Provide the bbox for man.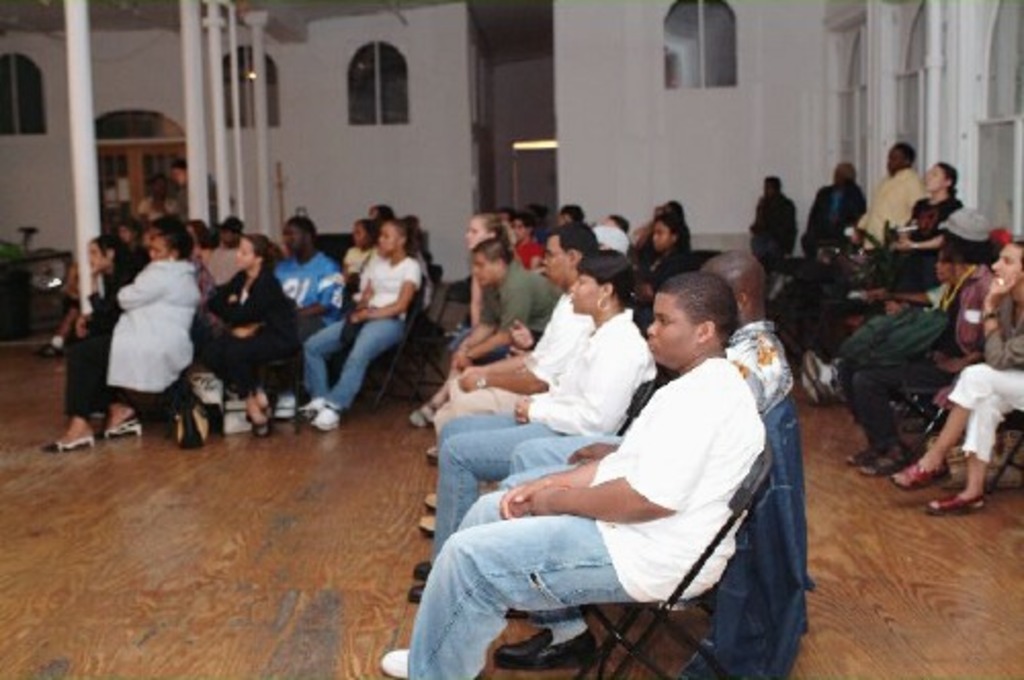
[left=748, top=170, right=797, bottom=272].
